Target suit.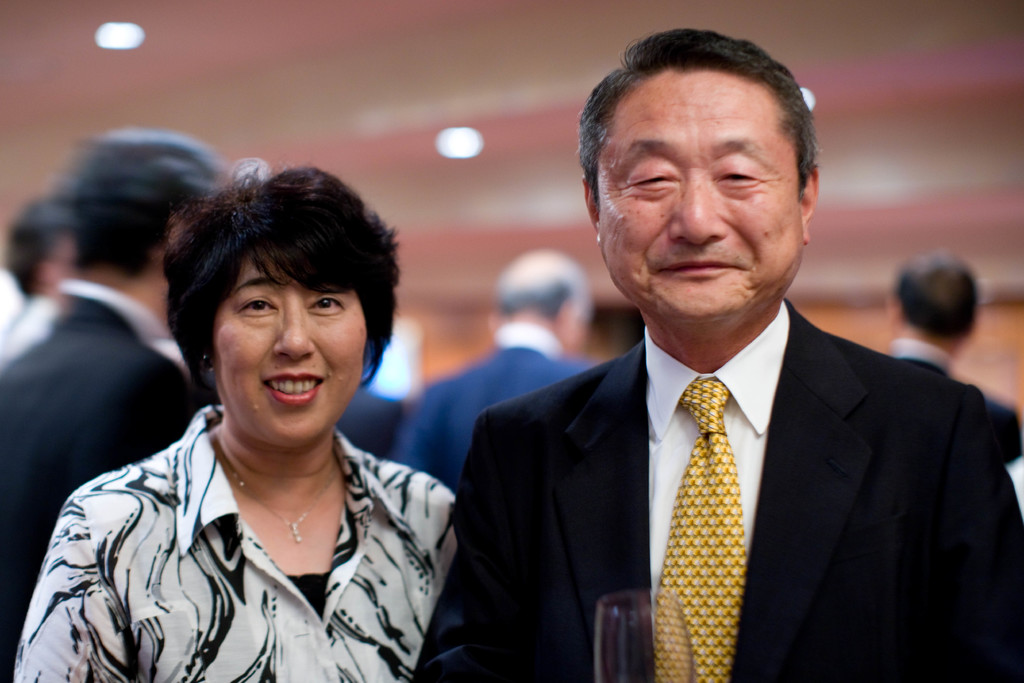
Target region: [x1=397, y1=320, x2=584, y2=495].
